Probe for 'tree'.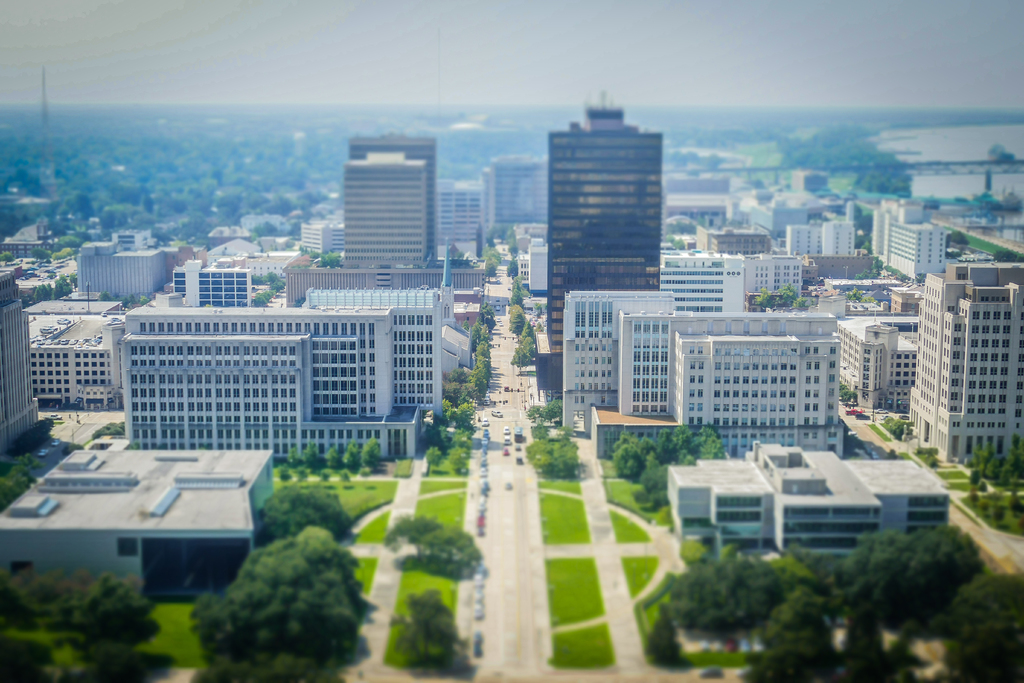
Probe result: x1=255, y1=270, x2=279, y2=304.
